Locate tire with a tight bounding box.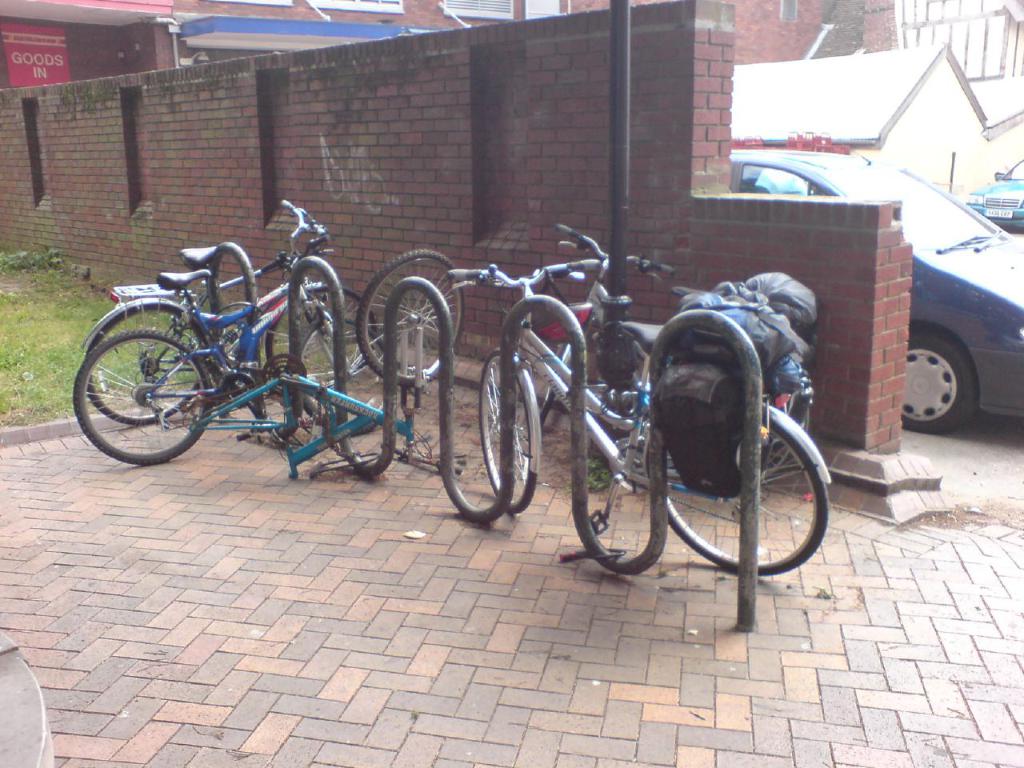
<bbox>520, 334, 558, 436</bbox>.
